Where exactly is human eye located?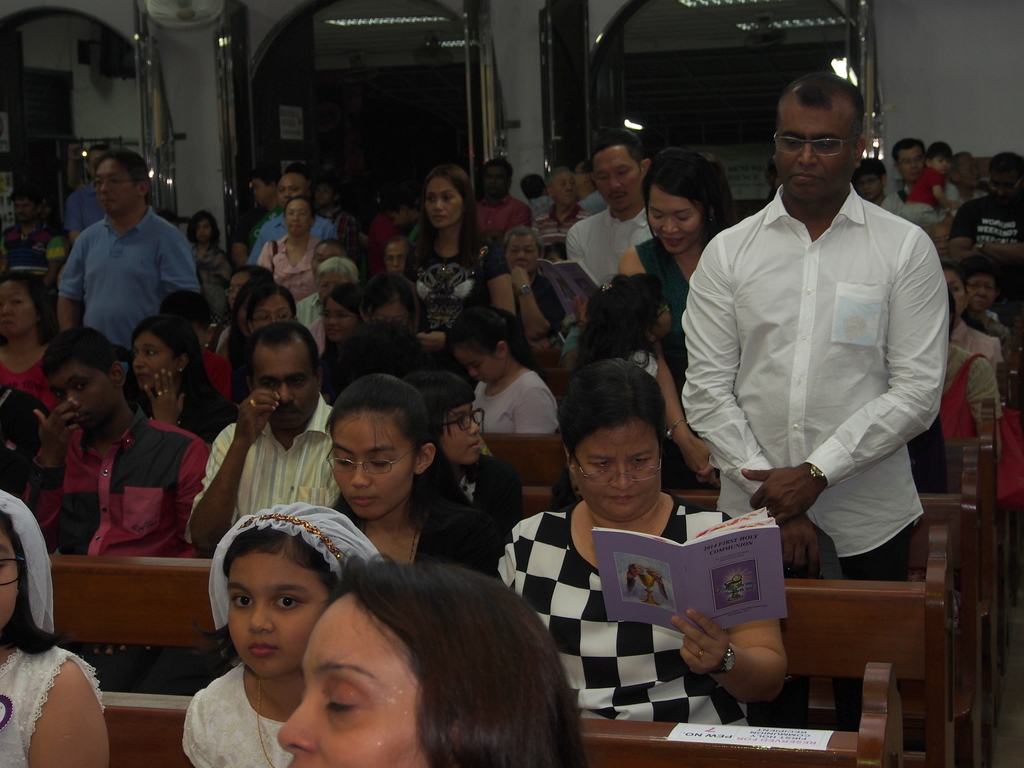
Its bounding box is x1=341 y1=312 x2=351 y2=318.
